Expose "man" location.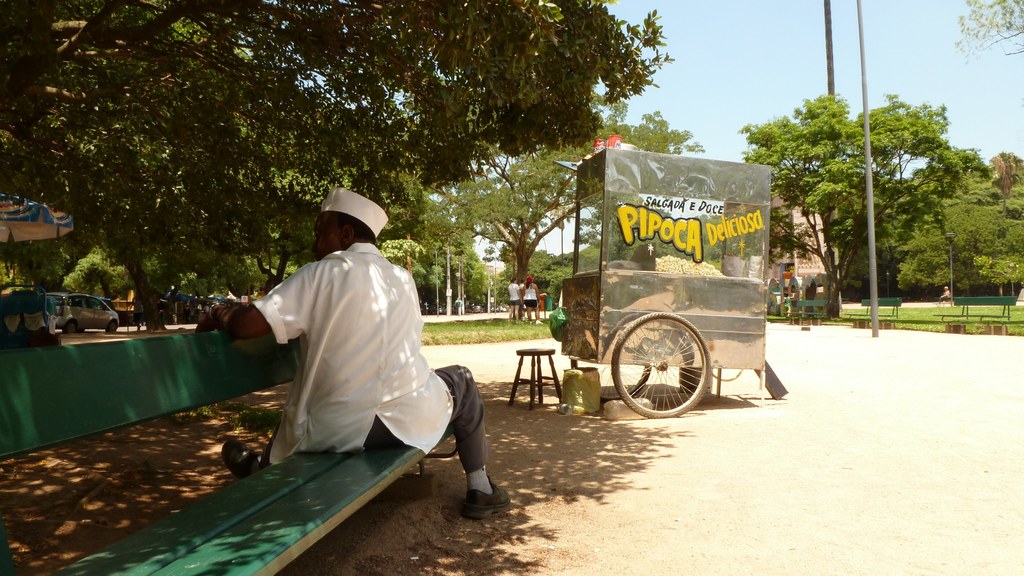
Exposed at {"x1": 199, "y1": 195, "x2": 512, "y2": 522}.
